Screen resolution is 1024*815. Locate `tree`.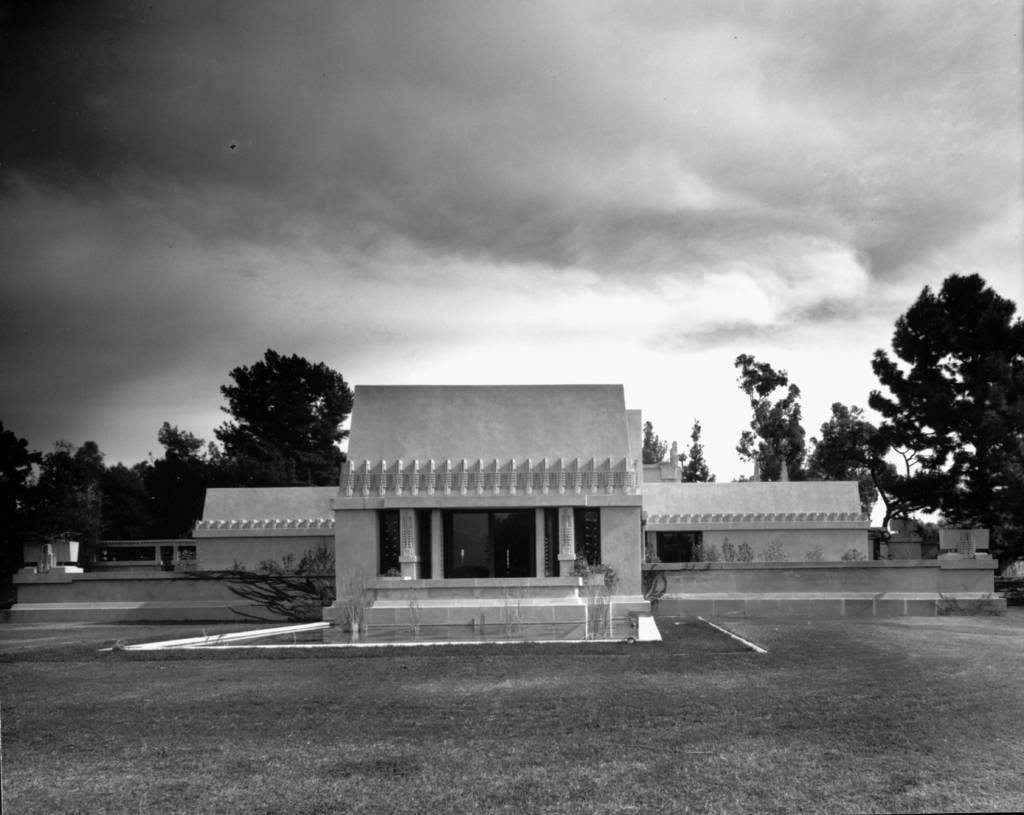
[732, 350, 808, 487].
